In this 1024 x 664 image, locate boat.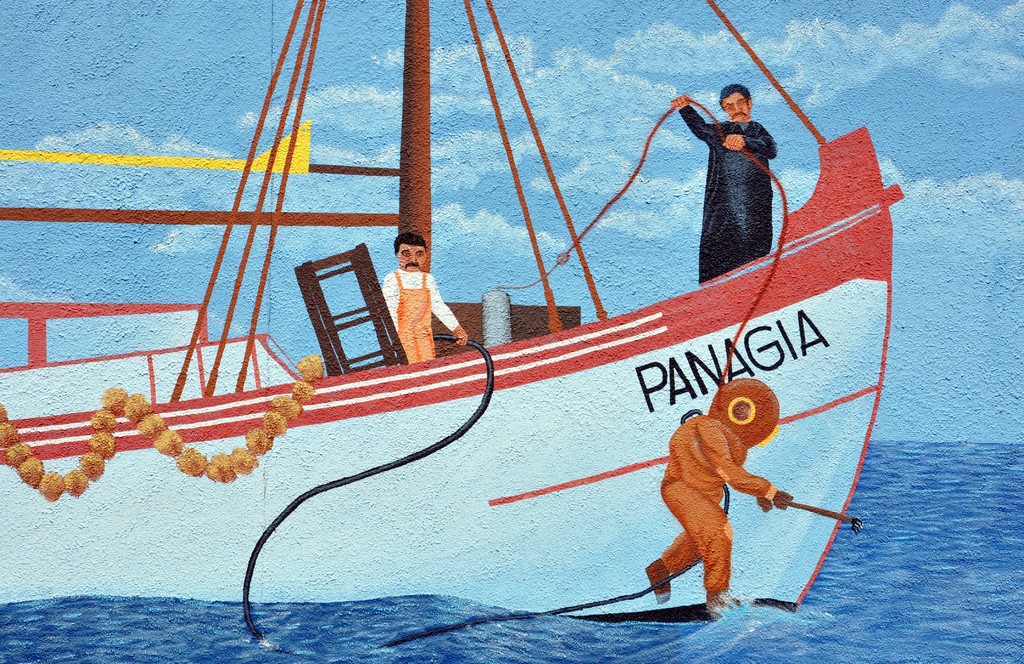
Bounding box: locate(0, 0, 884, 663).
